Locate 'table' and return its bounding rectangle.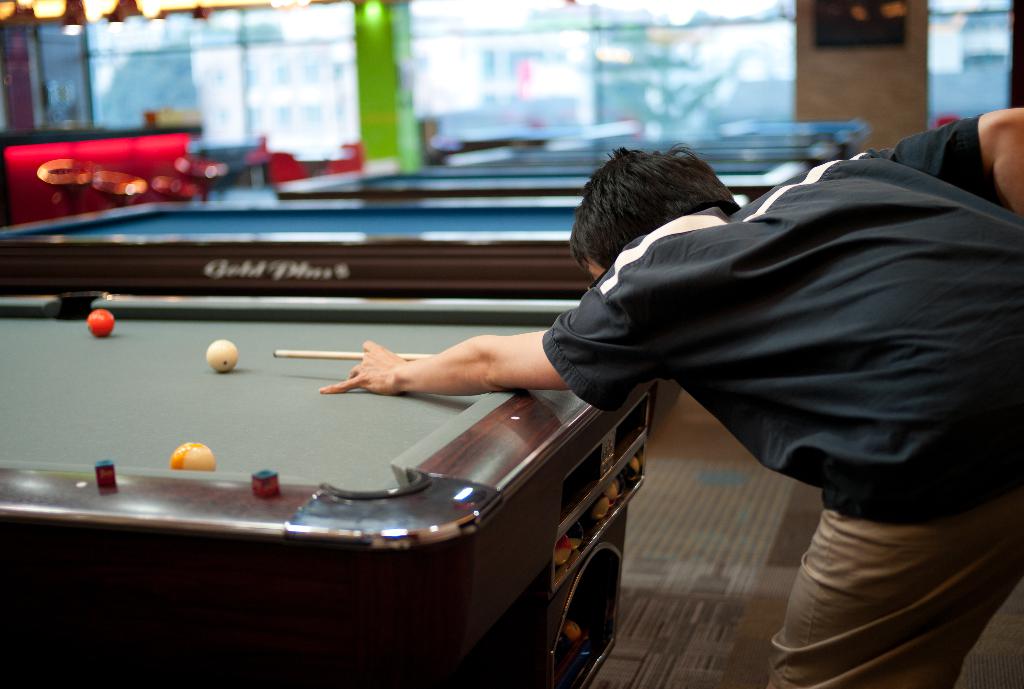
<bbox>270, 167, 817, 195</bbox>.
